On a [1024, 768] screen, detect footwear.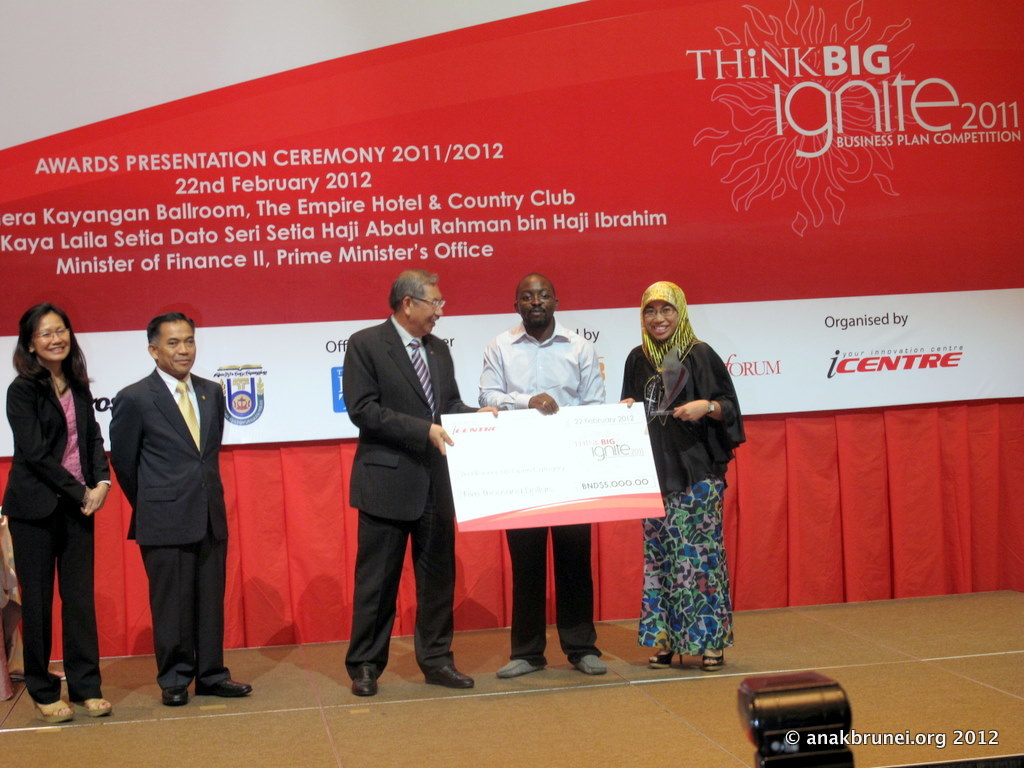
[left=494, top=657, right=545, bottom=677].
